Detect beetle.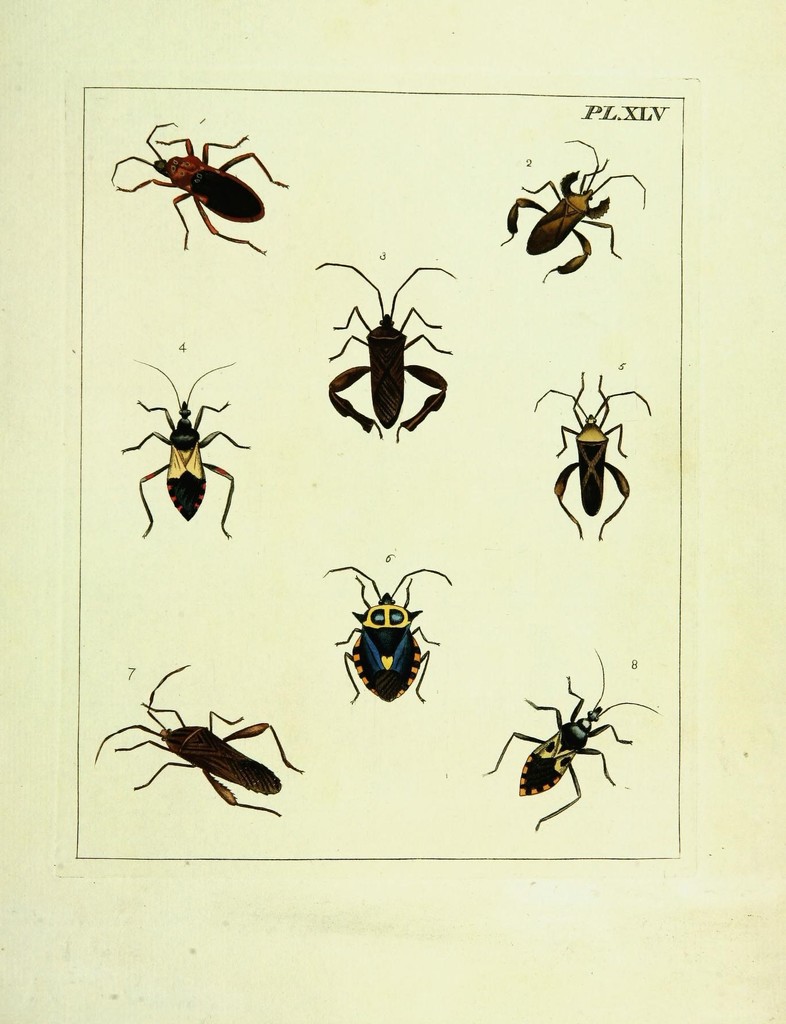
Detected at crop(508, 134, 657, 286).
